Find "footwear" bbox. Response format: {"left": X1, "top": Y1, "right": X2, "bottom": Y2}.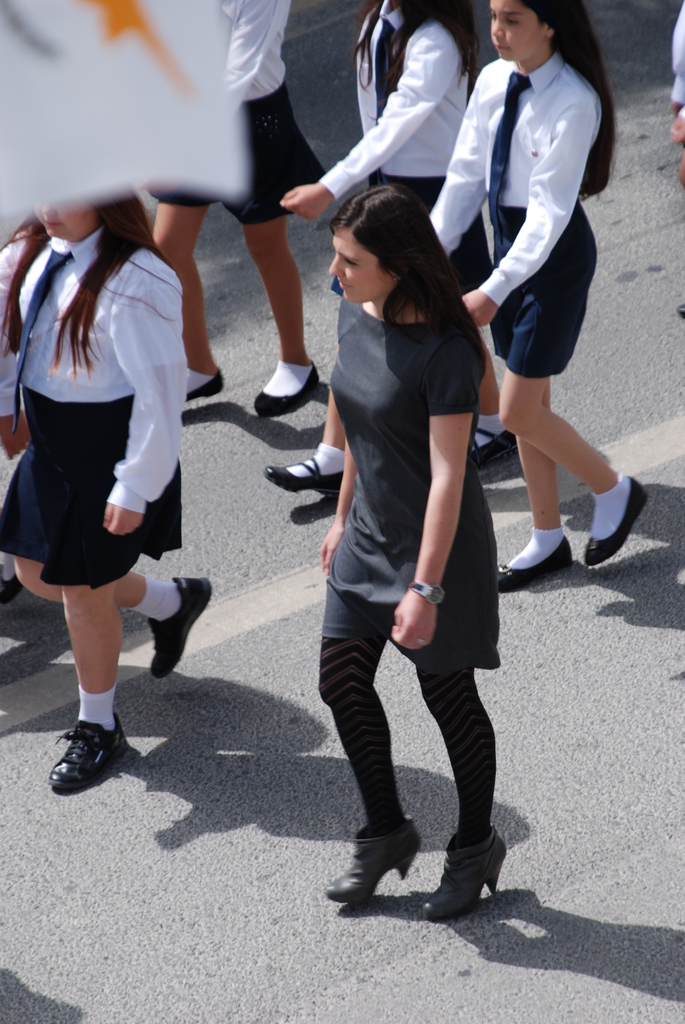
{"left": 573, "top": 477, "right": 649, "bottom": 572}.
